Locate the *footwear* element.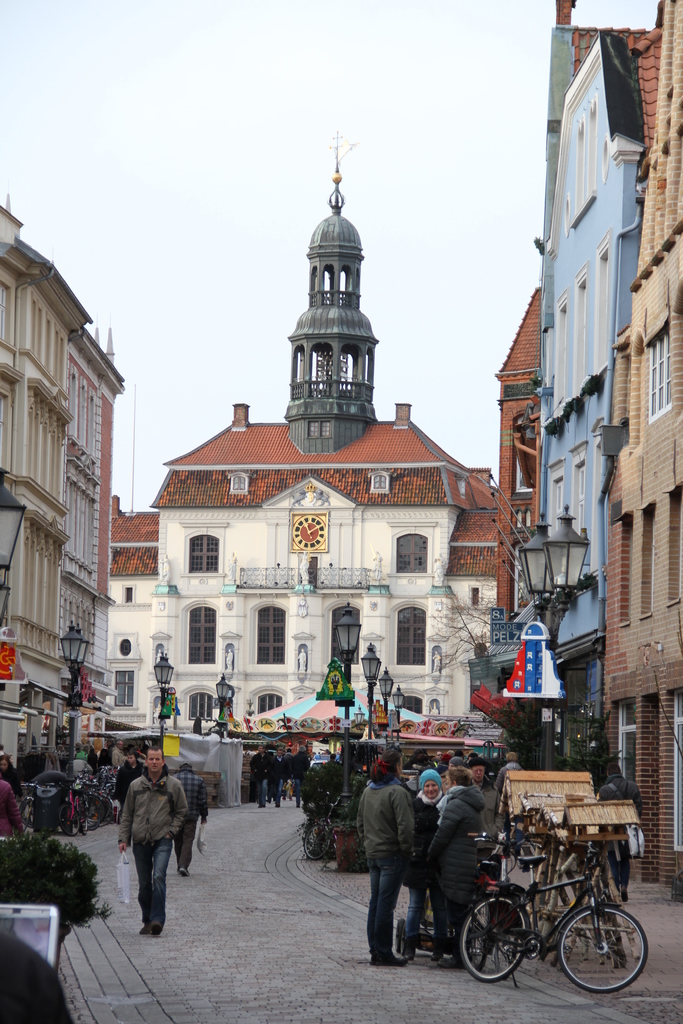
Element bbox: pyautogui.locateOnScreen(178, 867, 189, 879).
